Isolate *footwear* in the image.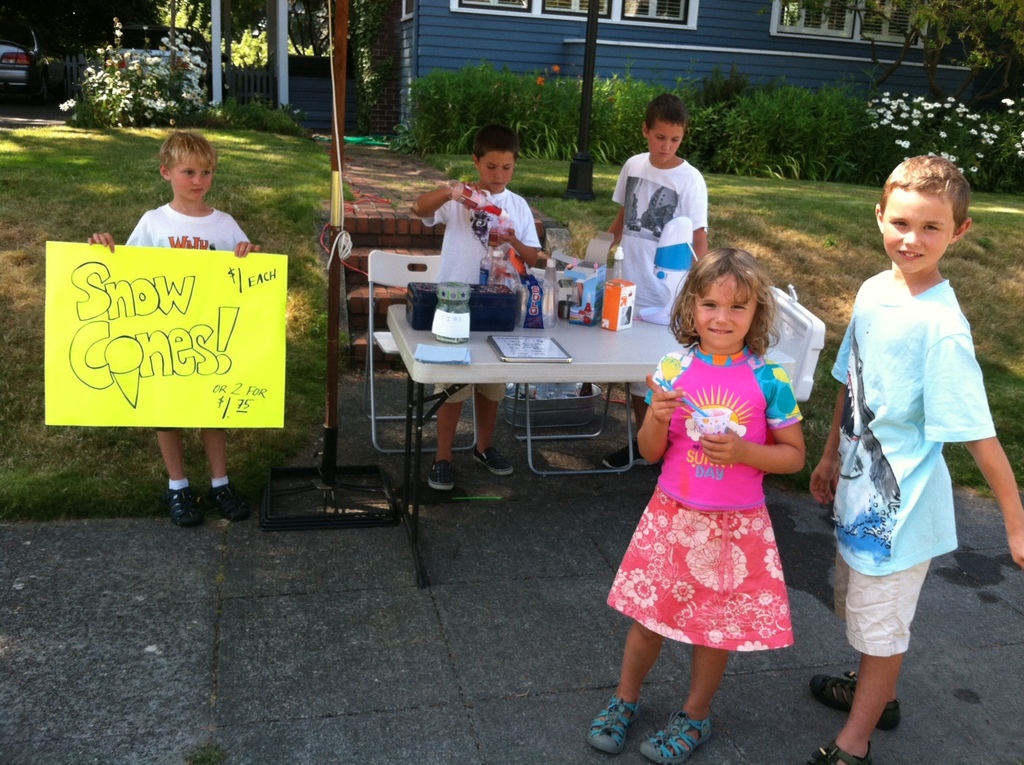
Isolated region: bbox(164, 484, 205, 525).
